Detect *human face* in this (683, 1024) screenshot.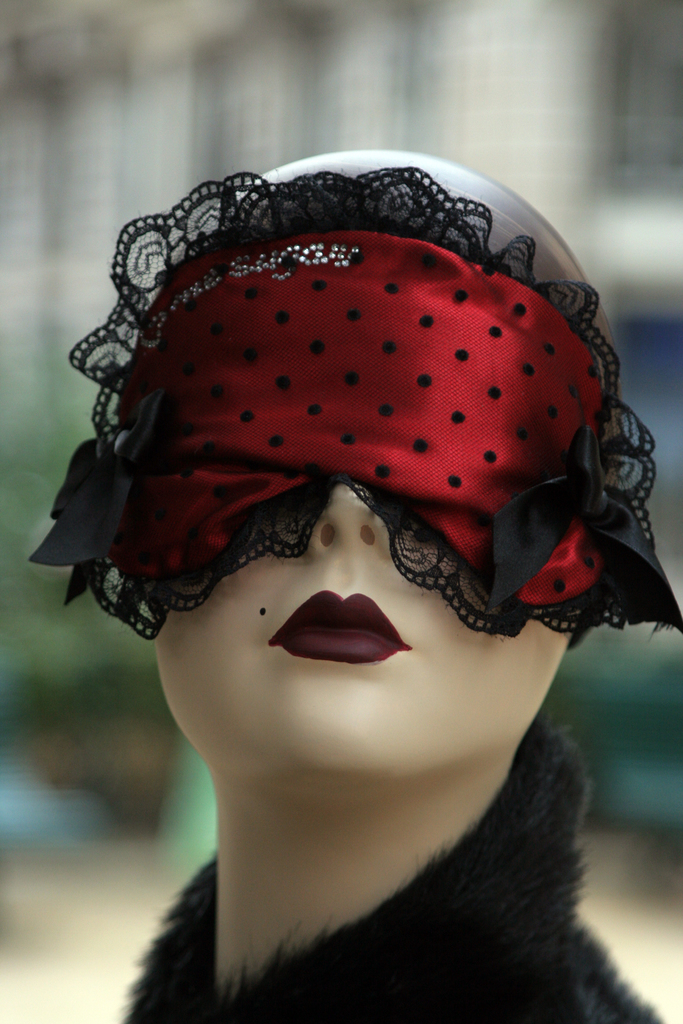
Detection: [155,483,572,770].
